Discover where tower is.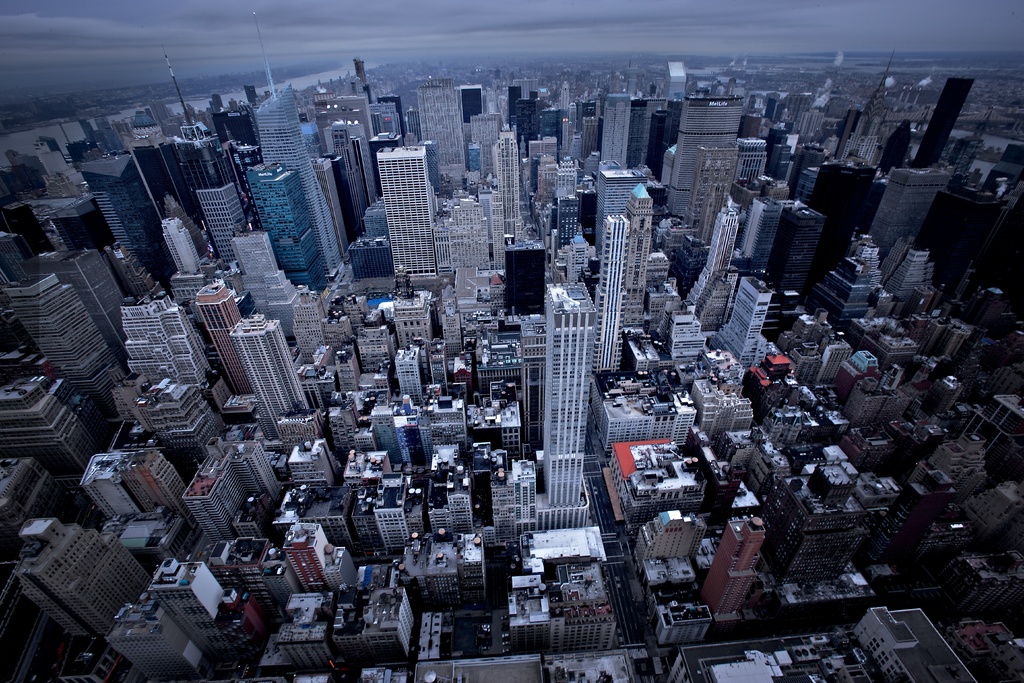
Discovered at {"x1": 914, "y1": 75, "x2": 975, "y2": 168}.
